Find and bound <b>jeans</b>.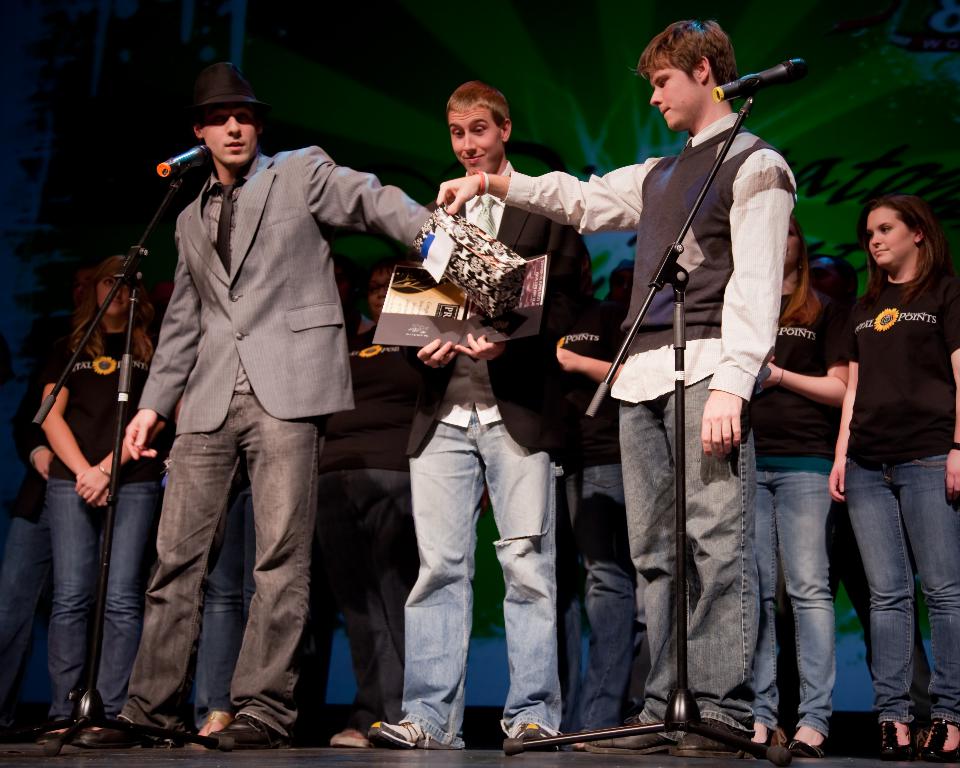
Bound: [left=118, top=394, right=328, bottom=740].
